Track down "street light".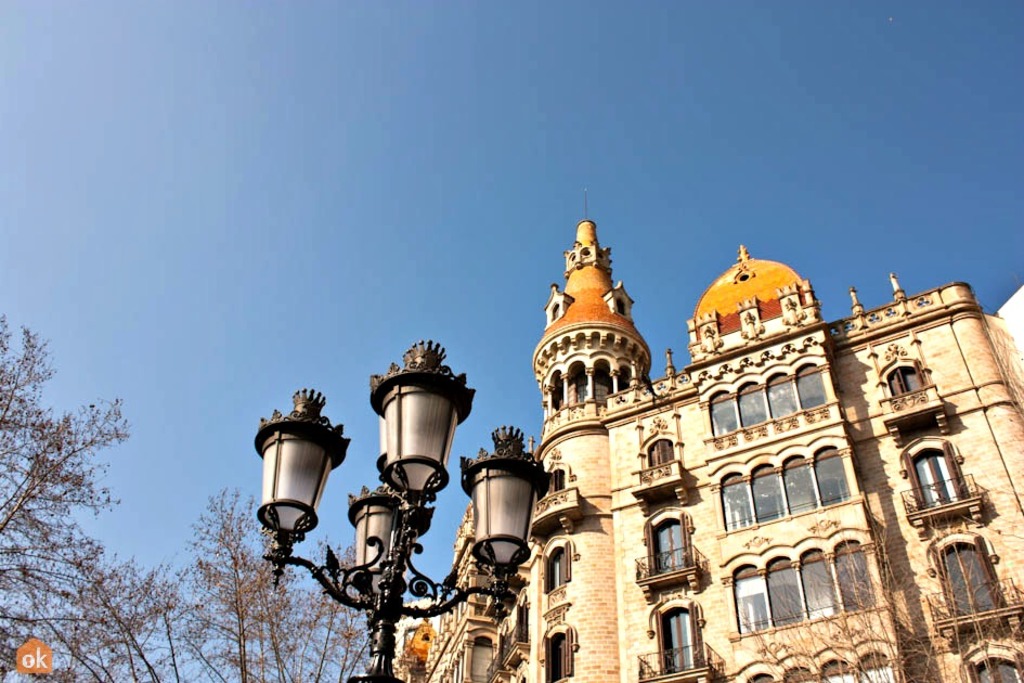
Tracked to x1=246 y1=337 x2=552 y2=681.
